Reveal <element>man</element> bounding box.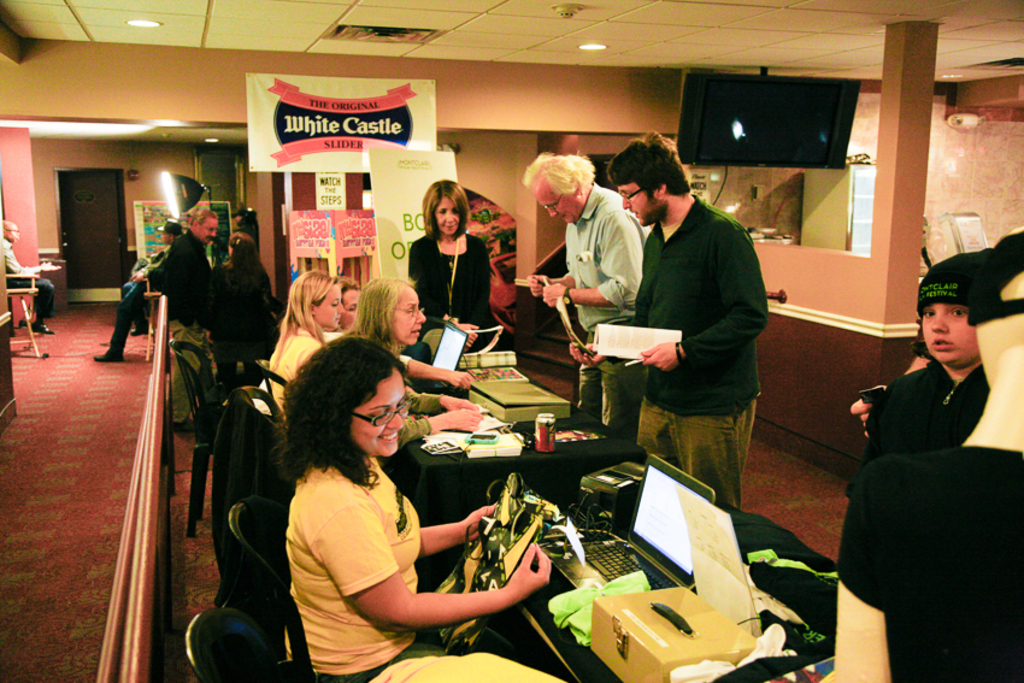
Revealed: [86, 225, 193, 366].
